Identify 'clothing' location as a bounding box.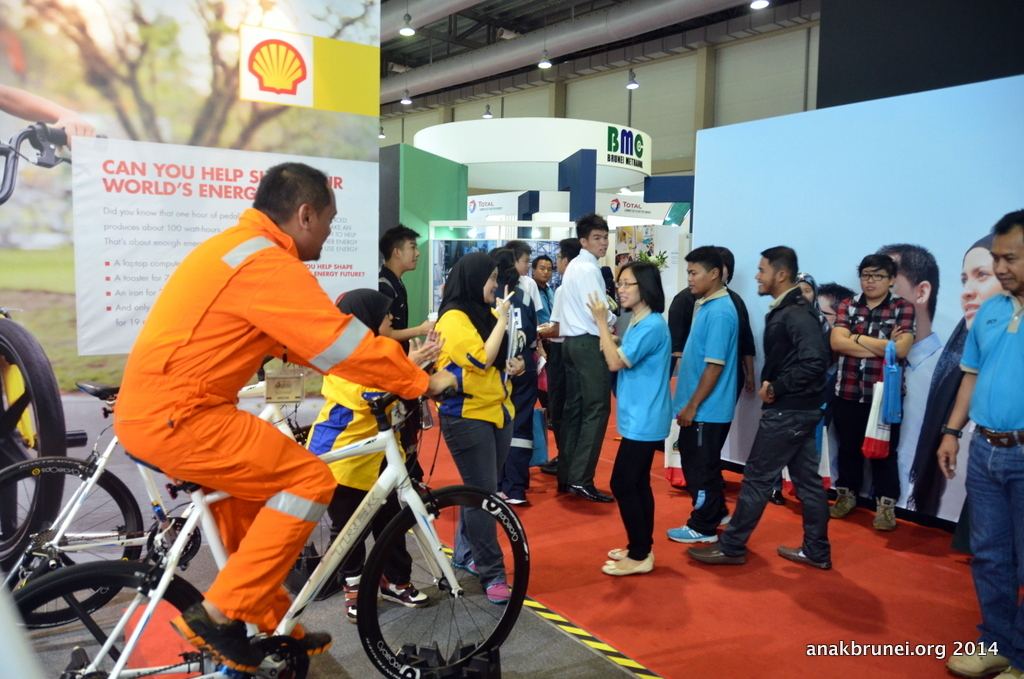
locate(905, 324, 972, 524).
